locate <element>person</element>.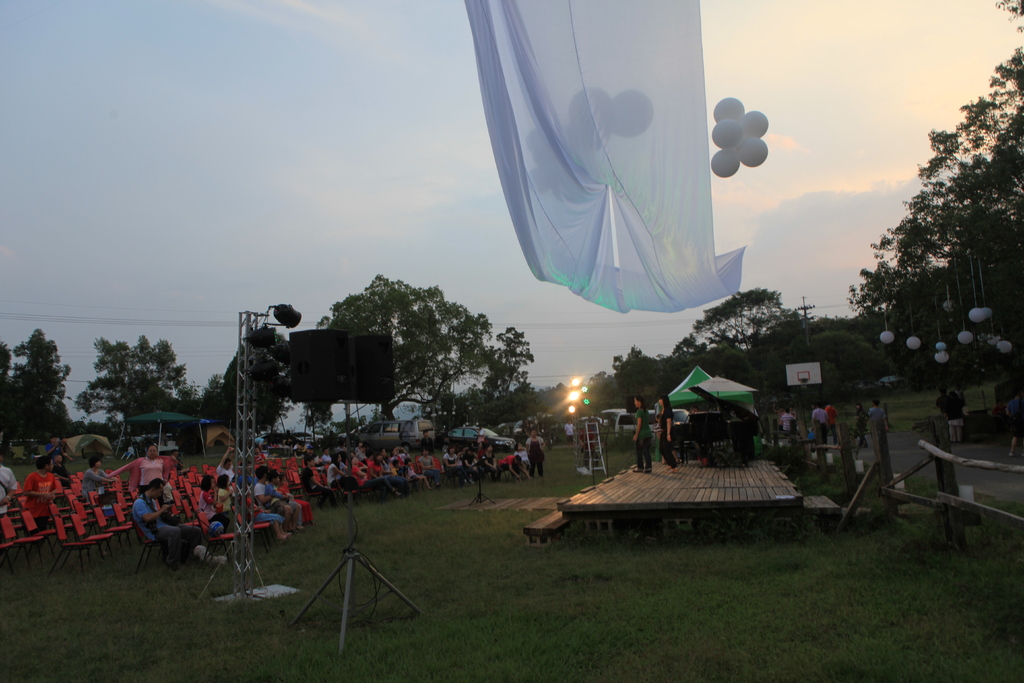
Bounding box: box=[561, 419, 579, 441].
